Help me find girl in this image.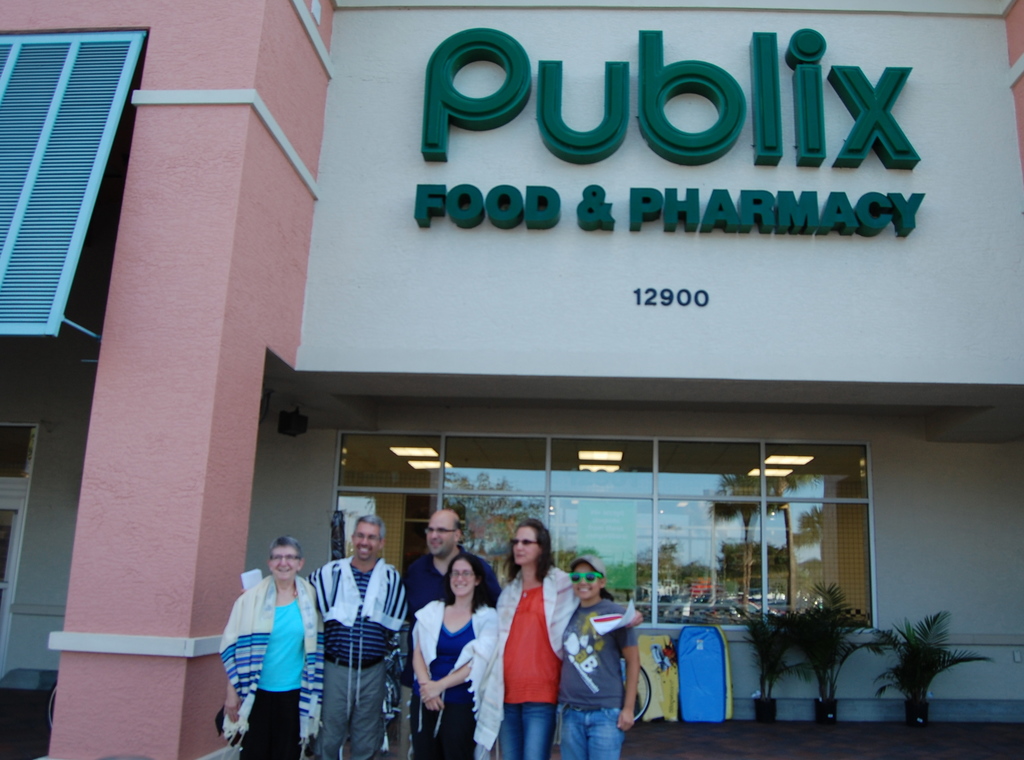
Found it: region(405, 551, 505, 759).
